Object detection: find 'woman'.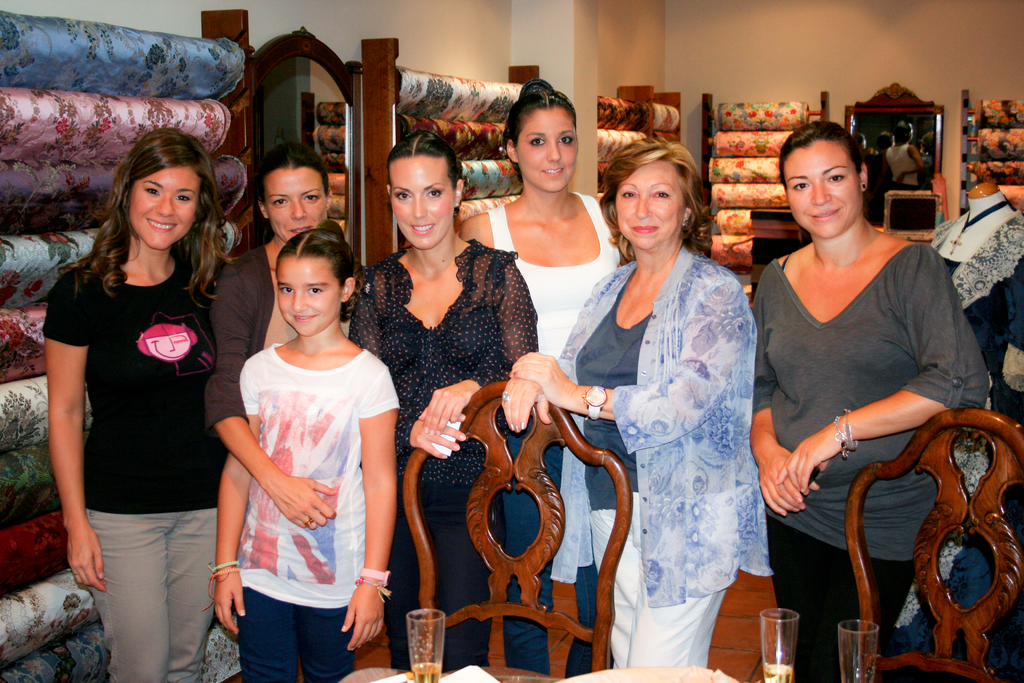
(340, 136, 545, 670).
